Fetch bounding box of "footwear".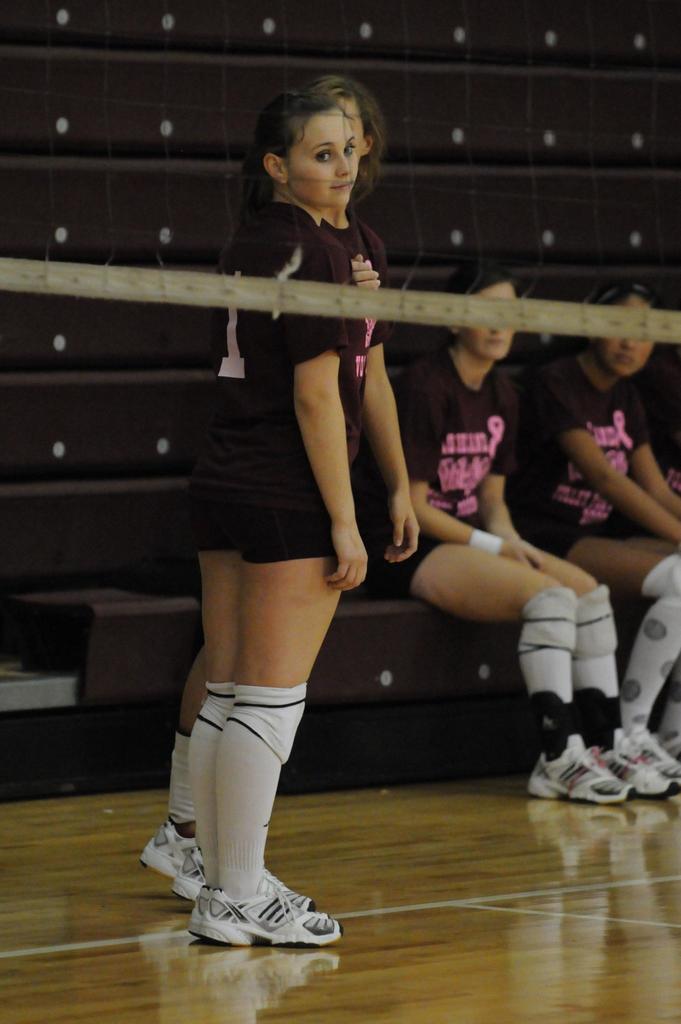
Bbox: [left=591, top=732, right=680, bottom=802].
